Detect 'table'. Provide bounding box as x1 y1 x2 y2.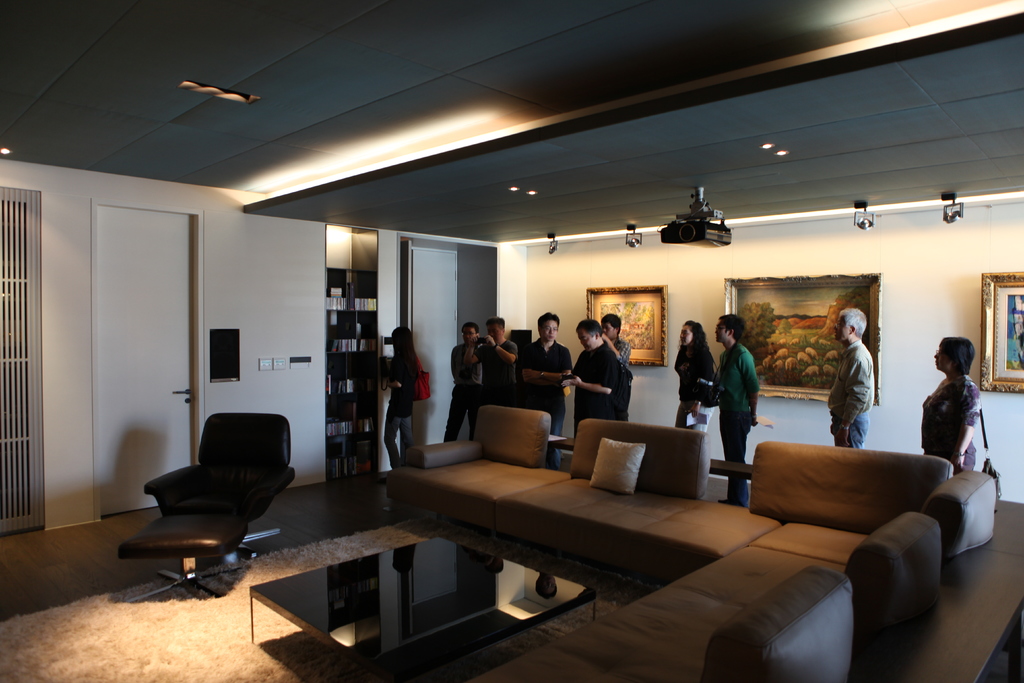
248 536 584 666.
